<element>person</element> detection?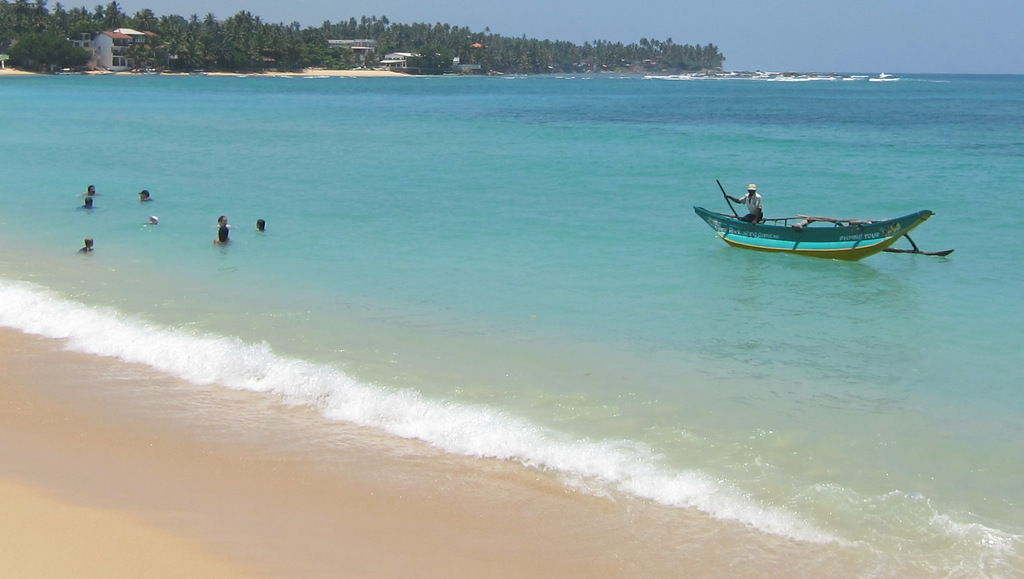
[83,183,94,196]
